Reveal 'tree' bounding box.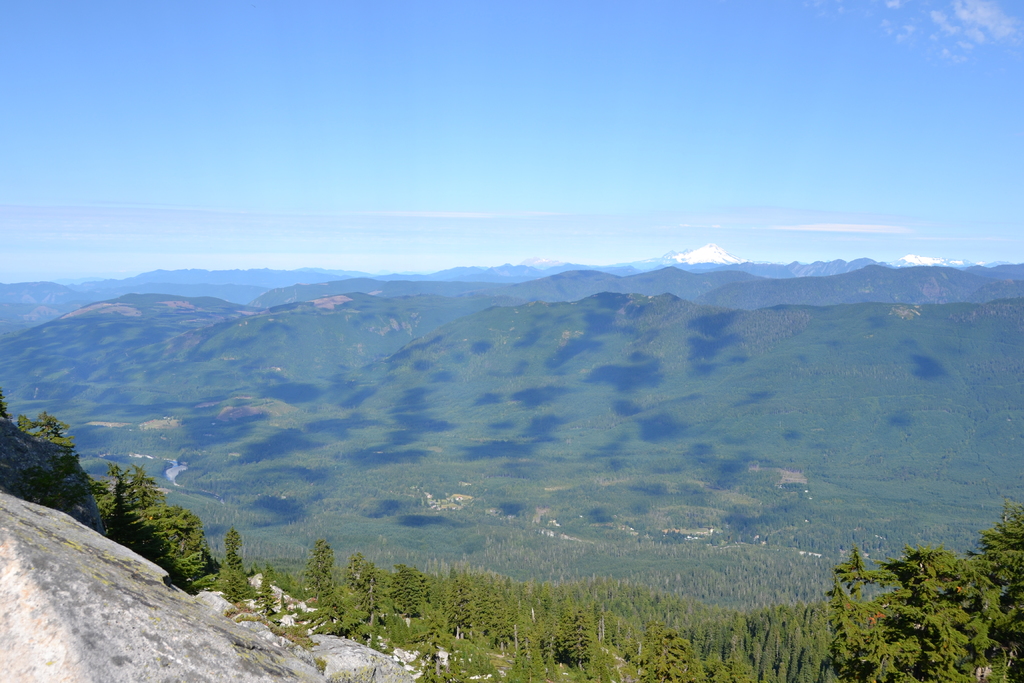
Revealed: [left=143, top=481, right=178, bottom=561].
